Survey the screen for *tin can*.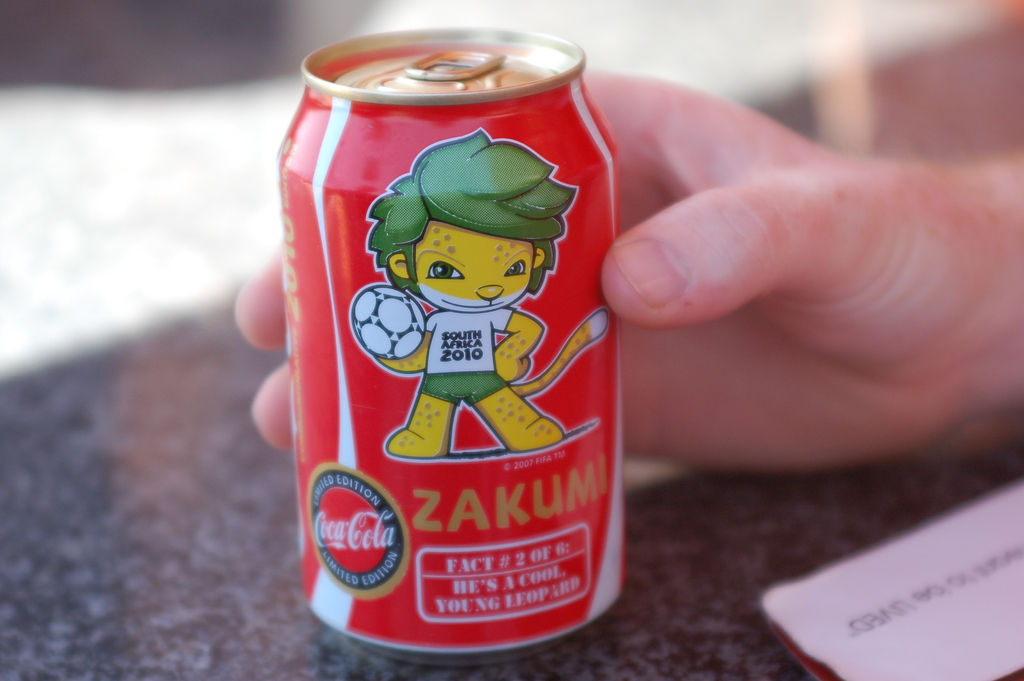
Survey found: <box>262,22,621,671</box>.
